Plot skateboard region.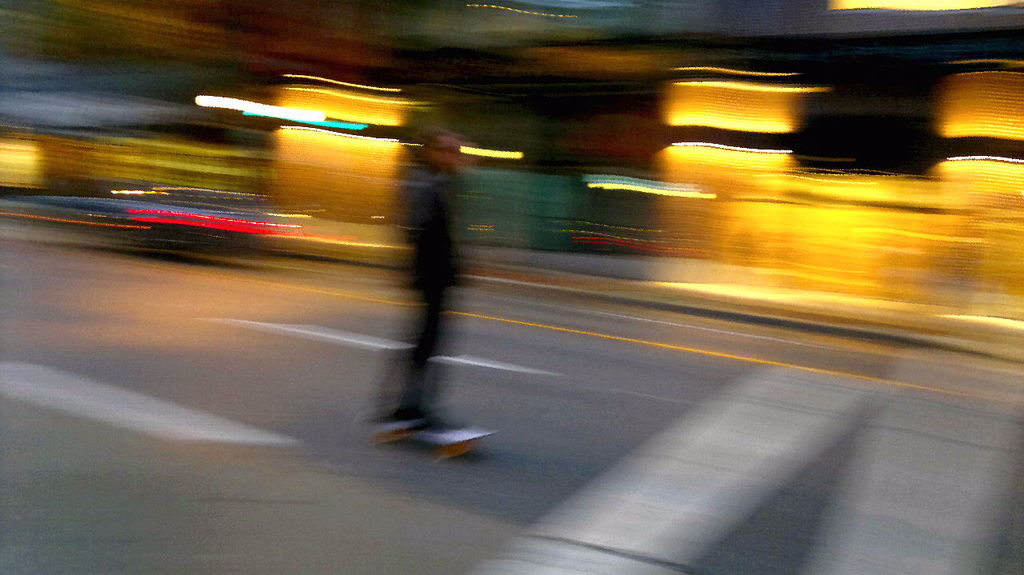
Plotted at Rect(364, 413, 496, 458).
